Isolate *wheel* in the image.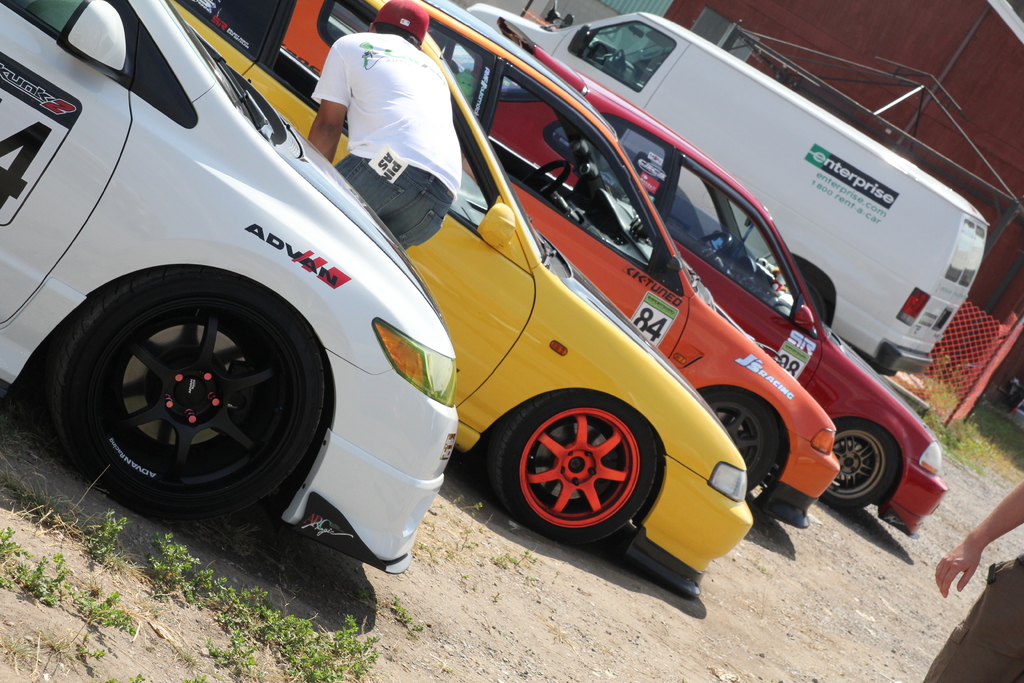
Isolated region: bbox(612, 45, 625, 77).
